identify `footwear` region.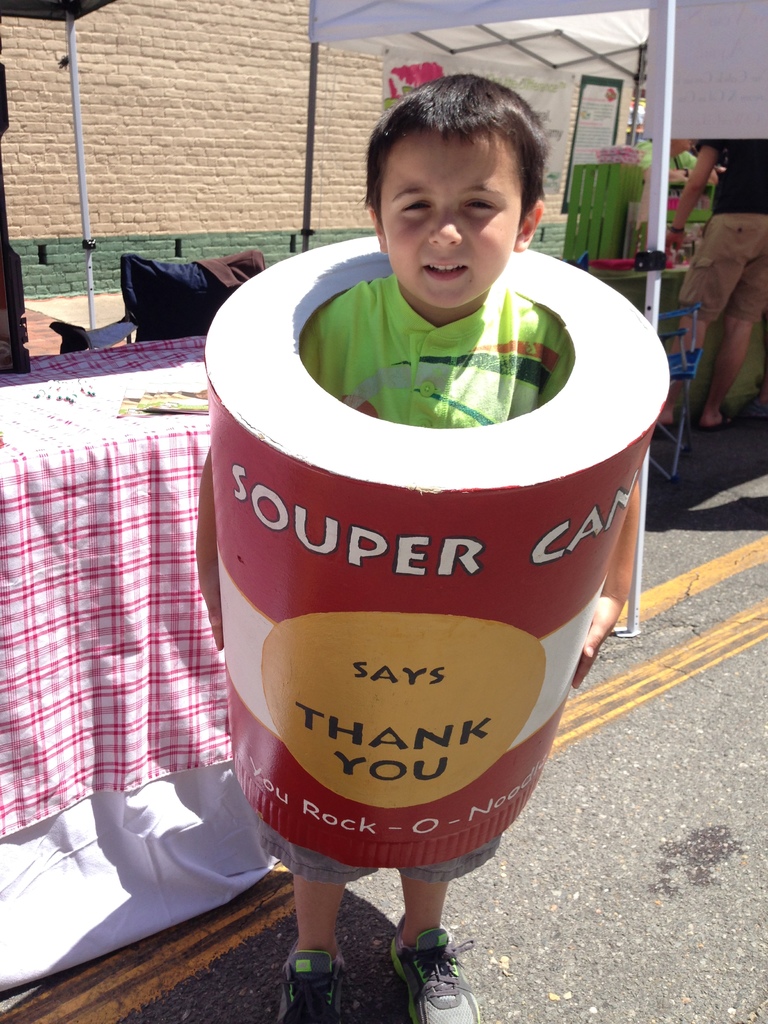
Region: l=388, t=921, r=483, b=1023.
